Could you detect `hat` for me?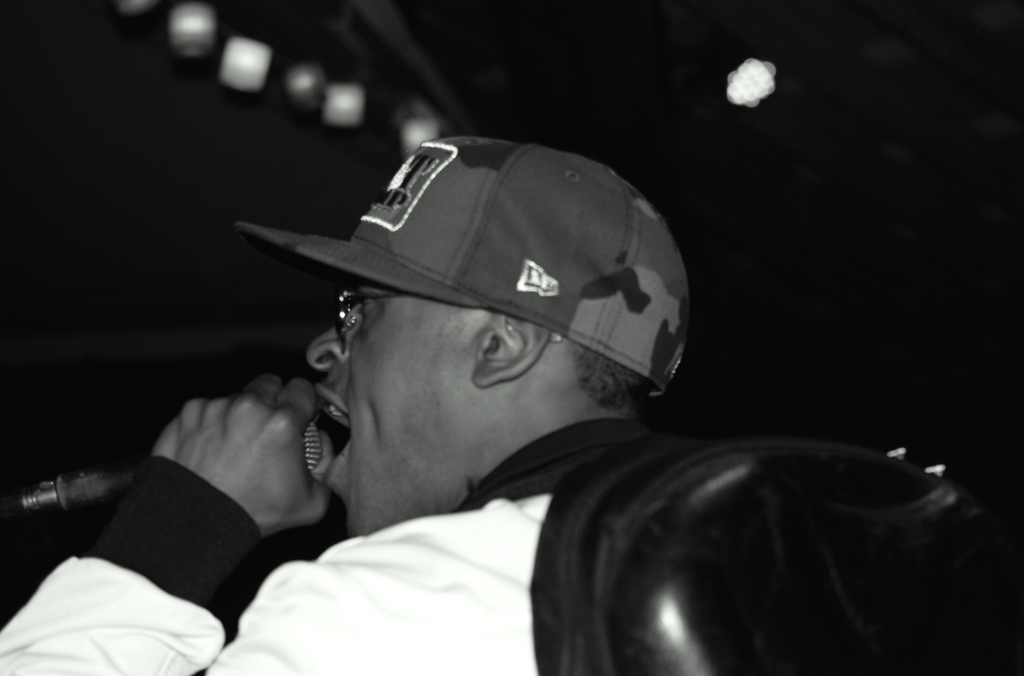
Detection result: box(234, 138, 691, 396).
